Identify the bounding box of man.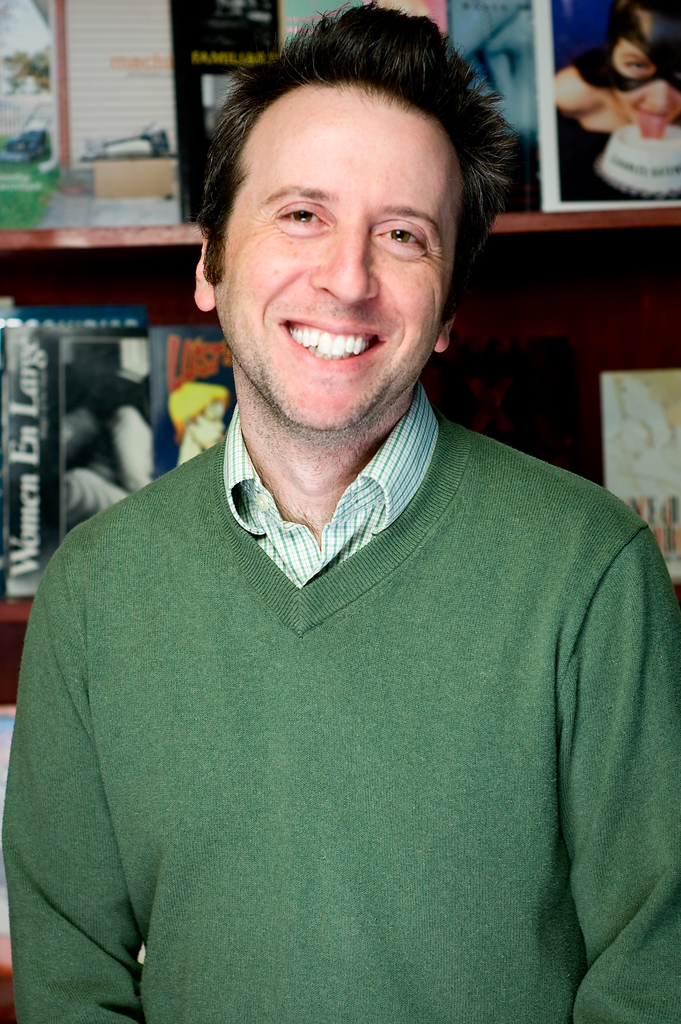
x1=13, y1=11, x2=657, y2=984.
